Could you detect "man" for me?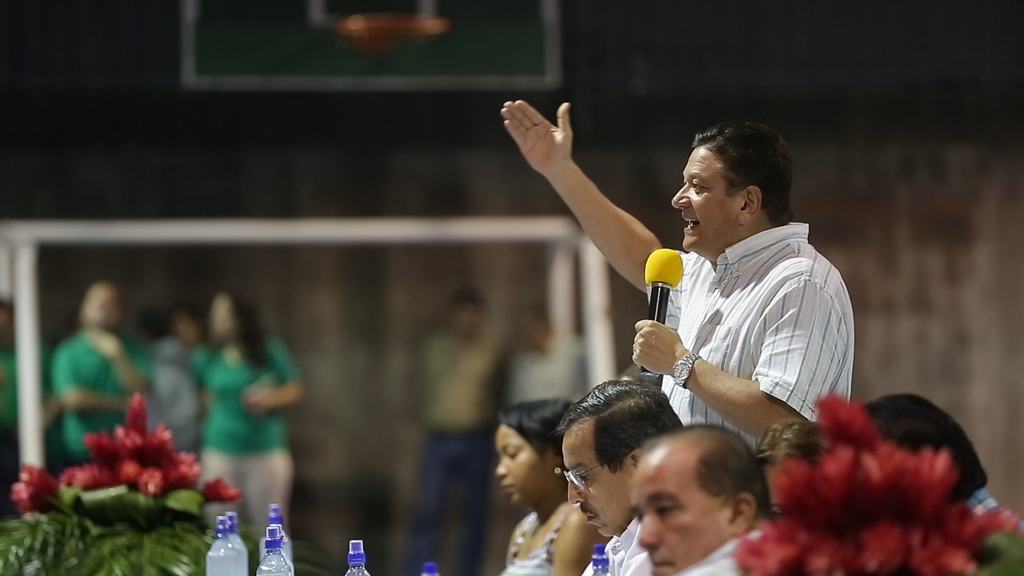
Detection result: 638, 419, 780, 575.
